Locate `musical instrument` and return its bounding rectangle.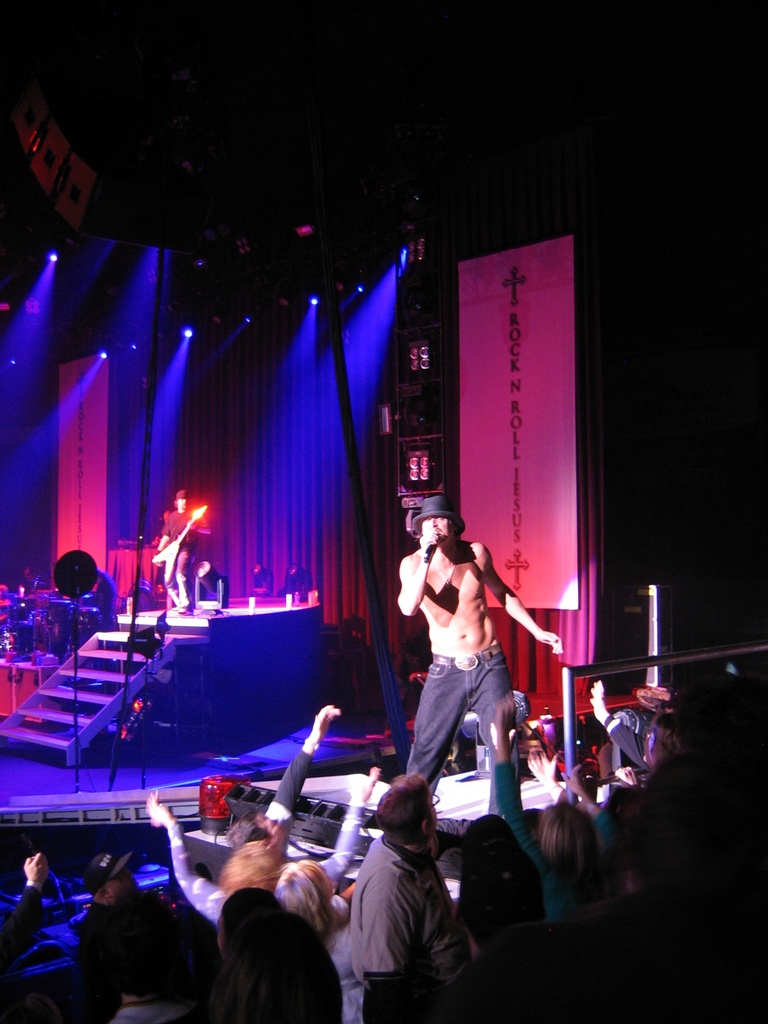
bbox=[153, 503, 209, 586].
